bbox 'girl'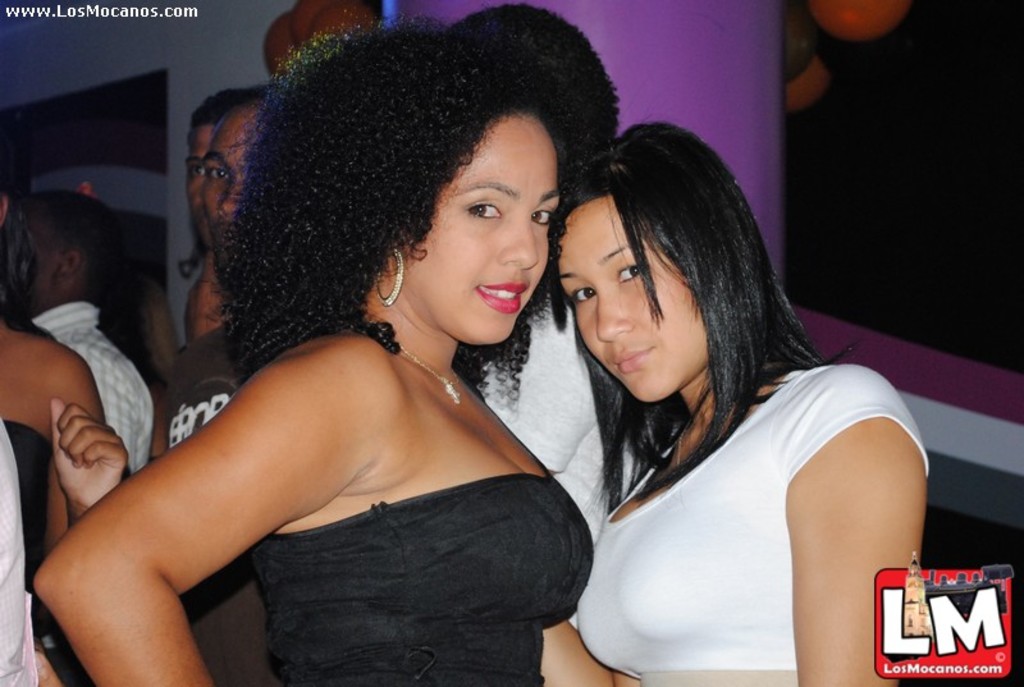
37 0 623 686
